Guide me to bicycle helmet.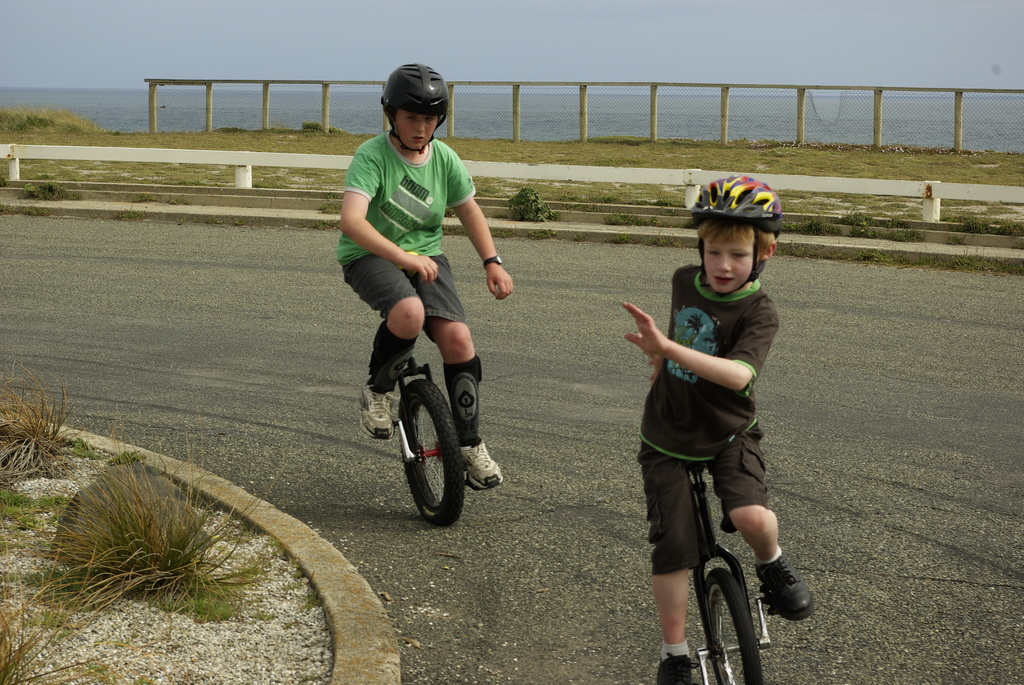
Guidance: Rect(679, 164, 785, 299).
